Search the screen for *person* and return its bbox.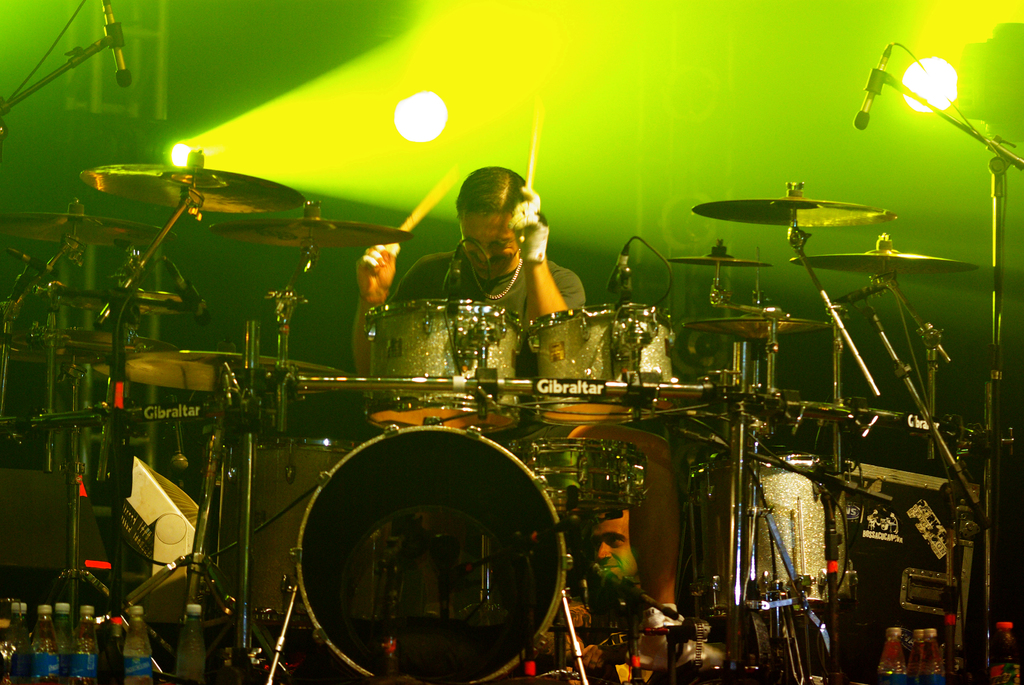
Found: [556, 409, 680, 684].
